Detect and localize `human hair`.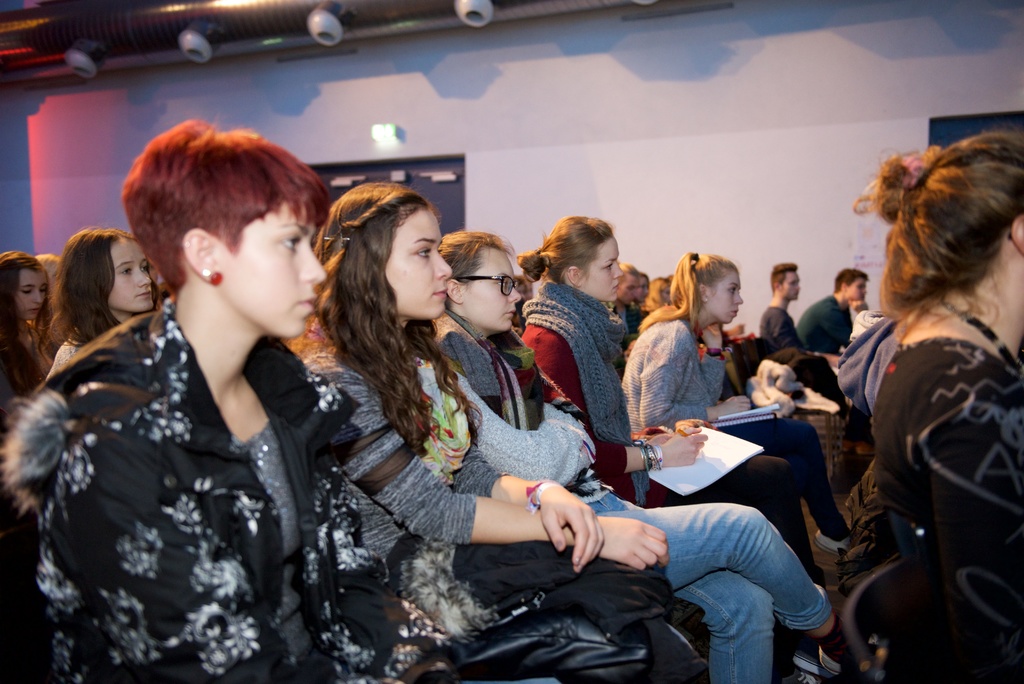
Localized at x1=119 y1=116 x2=325 y2=294.
